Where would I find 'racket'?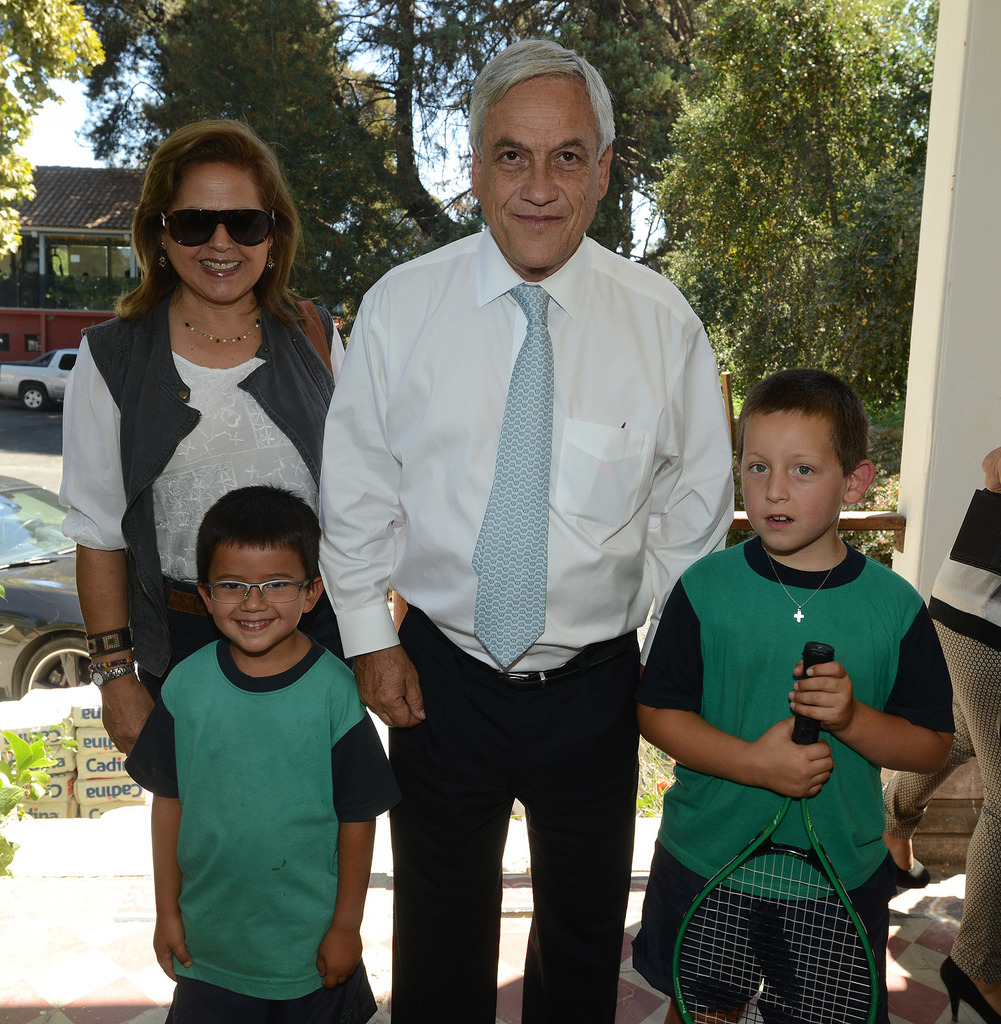
At (670, 641, 879, 1023).
